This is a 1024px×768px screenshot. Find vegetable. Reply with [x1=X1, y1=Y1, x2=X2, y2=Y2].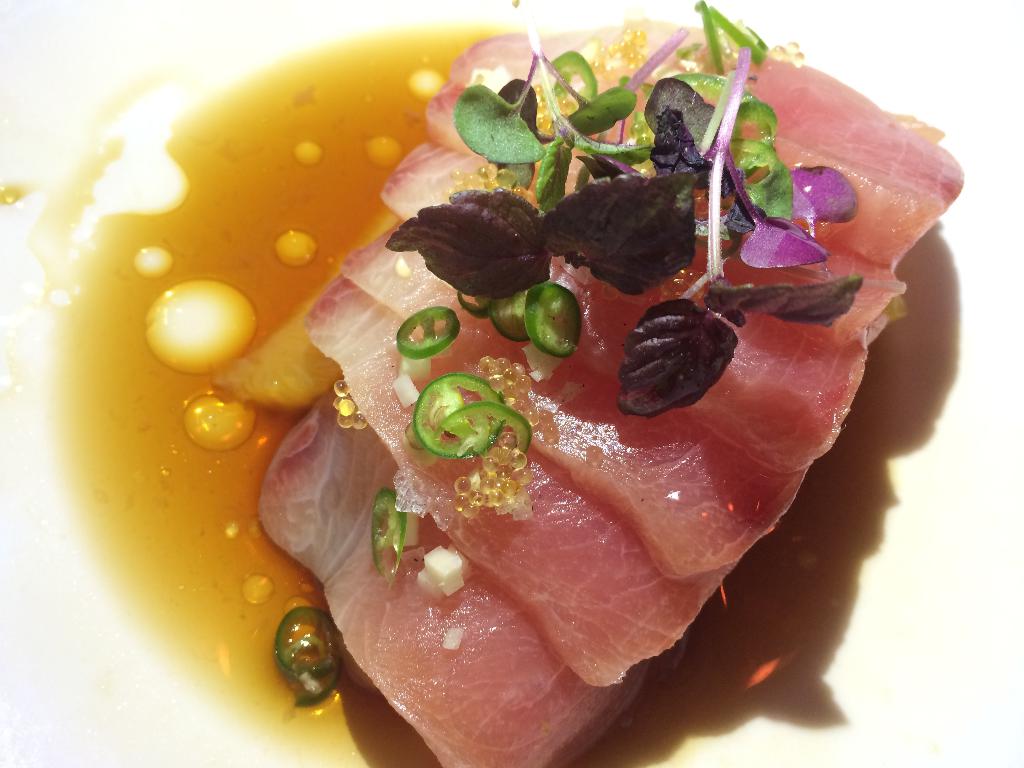
[x1=272, y1=605, x2=345, y2=704].
